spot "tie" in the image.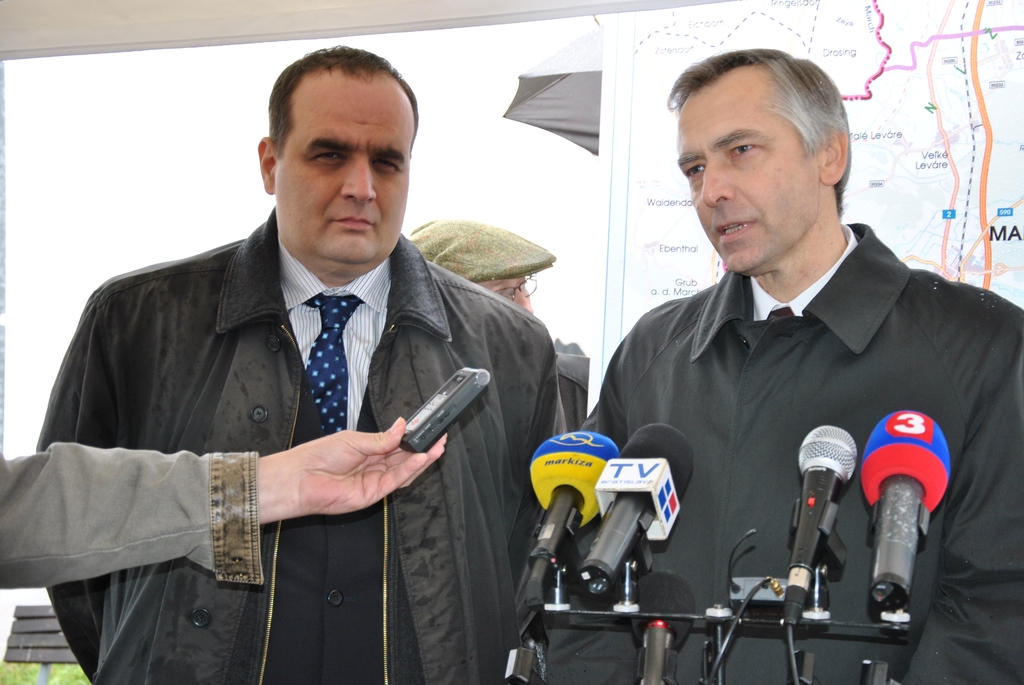
"tie" found at l=300, t=293, r=369, b=434.
